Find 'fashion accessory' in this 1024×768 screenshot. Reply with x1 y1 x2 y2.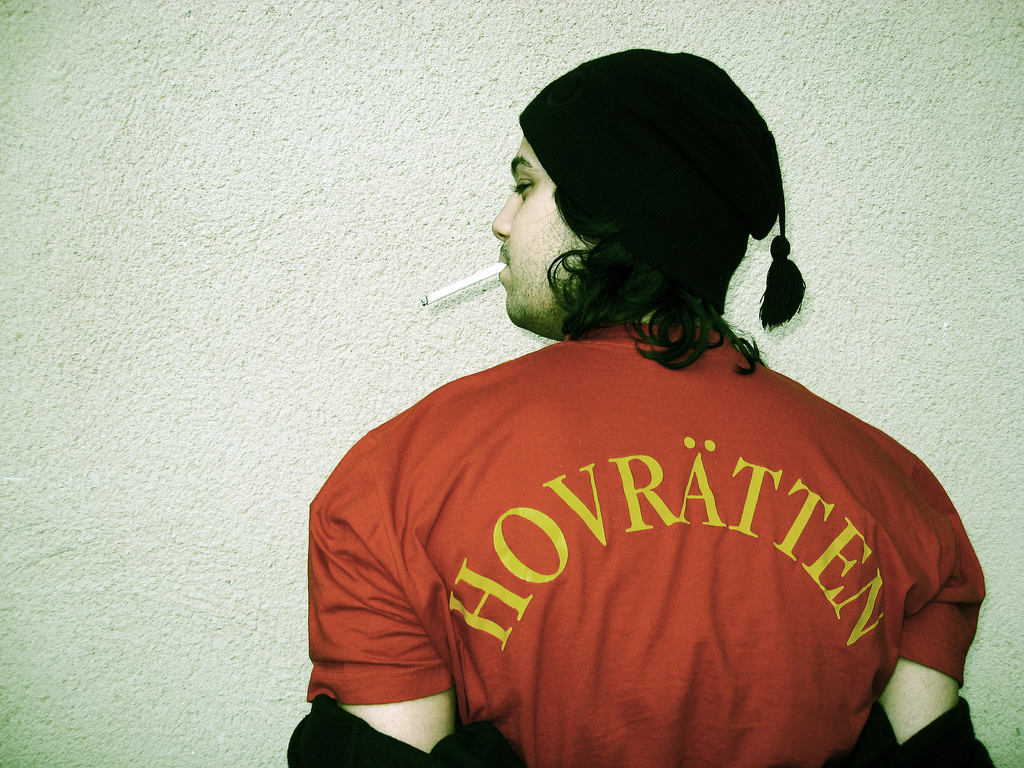
518 48 808 327.
